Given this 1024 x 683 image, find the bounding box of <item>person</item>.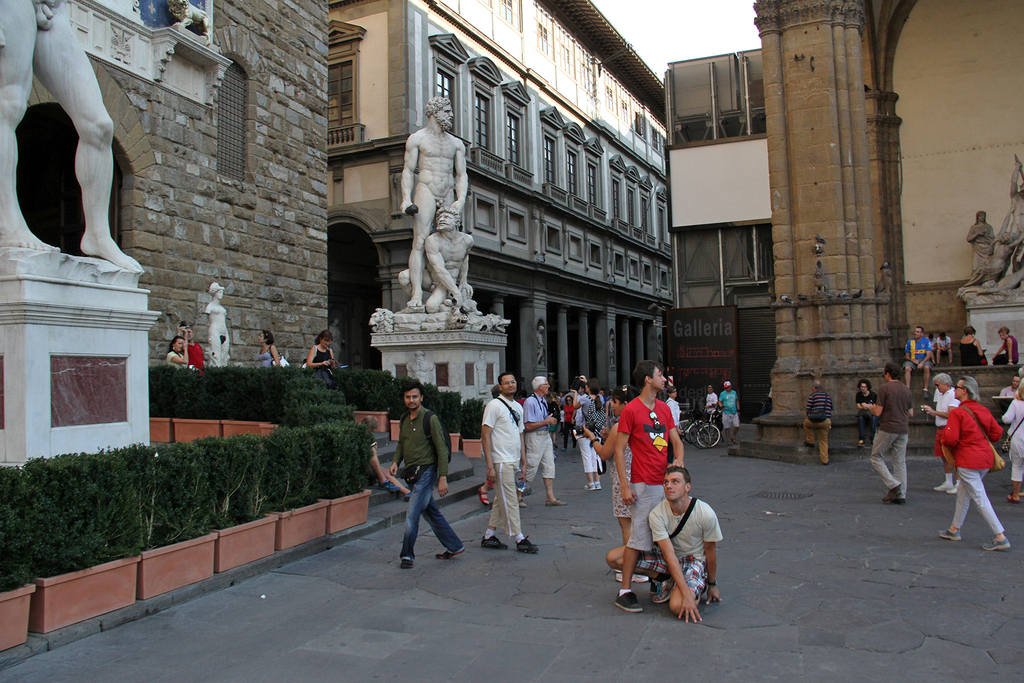
254 323 289 366.
